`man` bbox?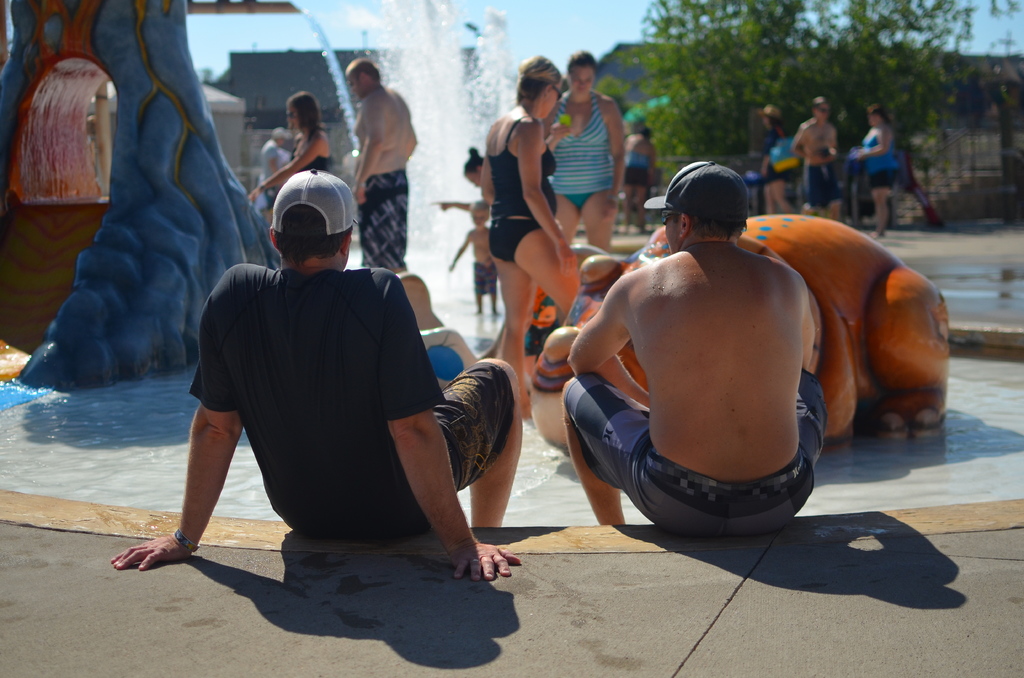
crop(789, 96, 845, 220)
